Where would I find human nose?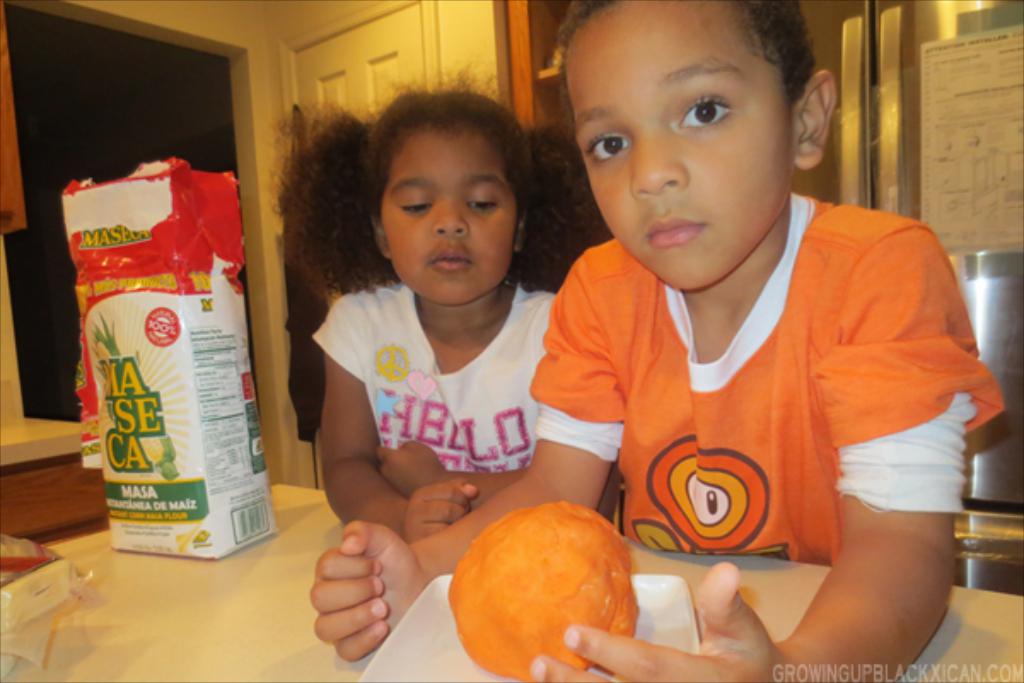
At Rect(628, 137, 691, 198).
